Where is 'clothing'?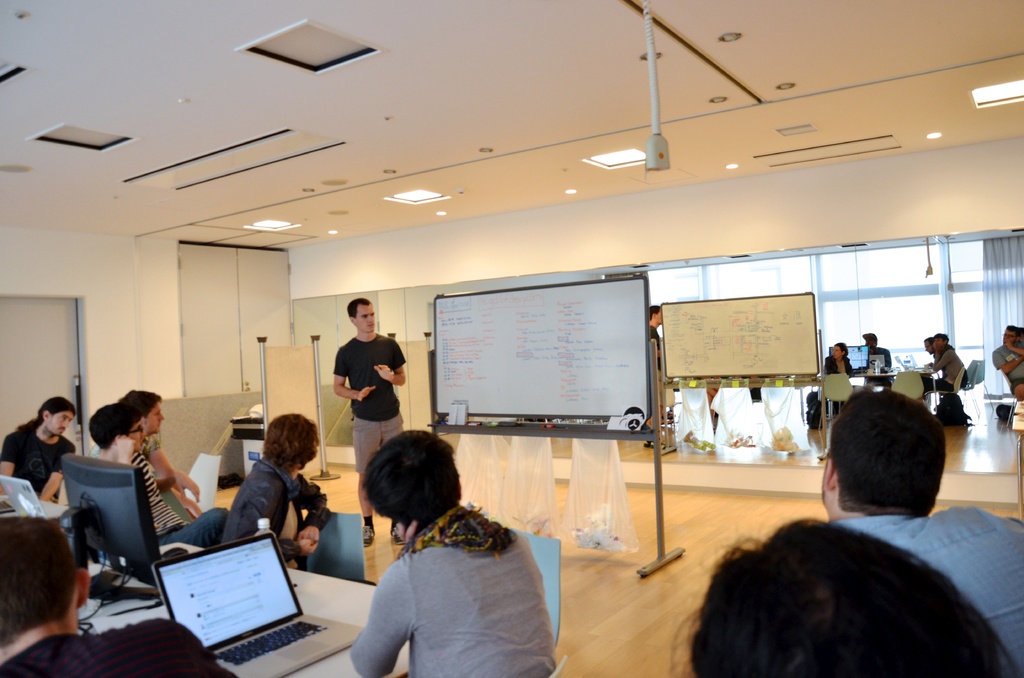
pyautogui.locateOnScreen(866, 349, 895, 378).
